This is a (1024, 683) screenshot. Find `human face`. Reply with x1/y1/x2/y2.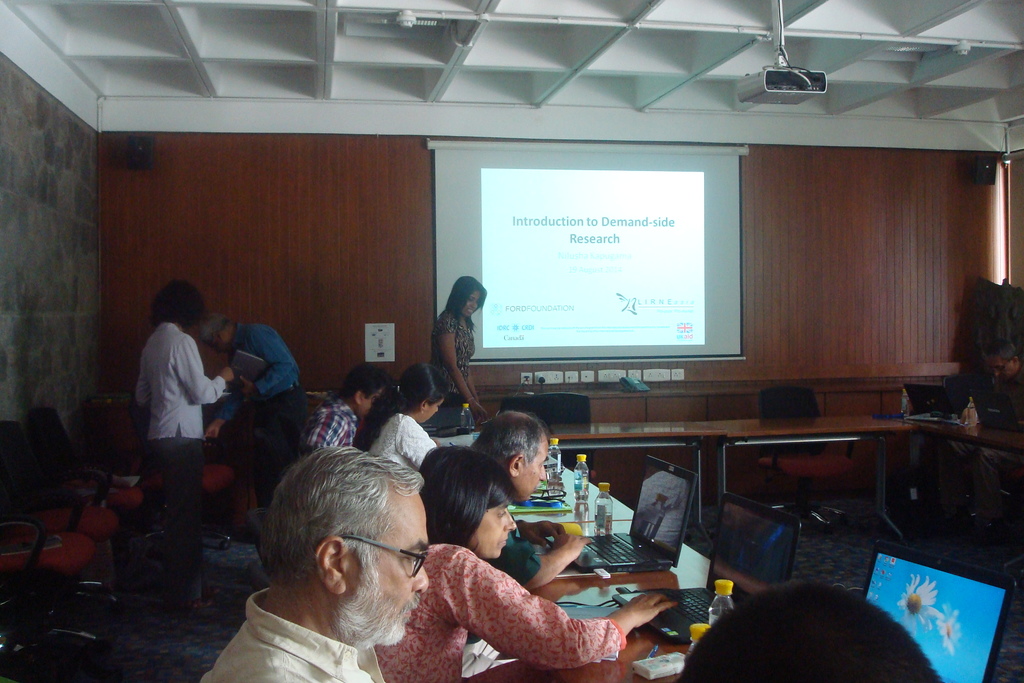
516/438/547/500.
